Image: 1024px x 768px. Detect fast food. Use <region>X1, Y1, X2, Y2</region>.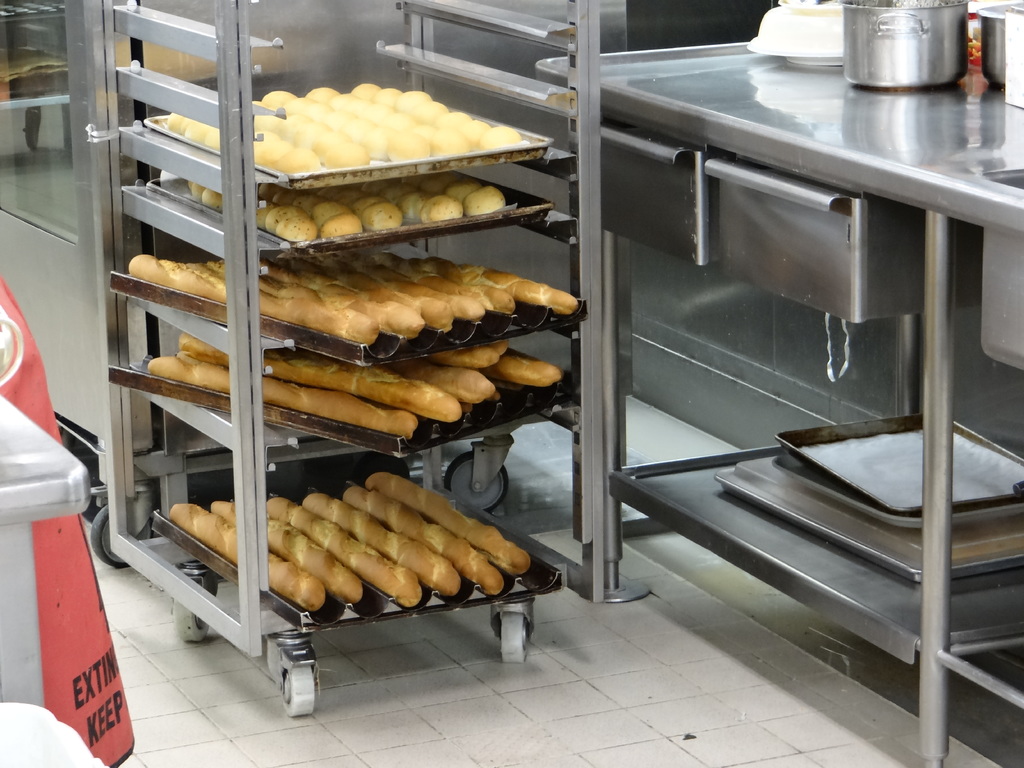
<region>396, 90, 430, 113</region>.
